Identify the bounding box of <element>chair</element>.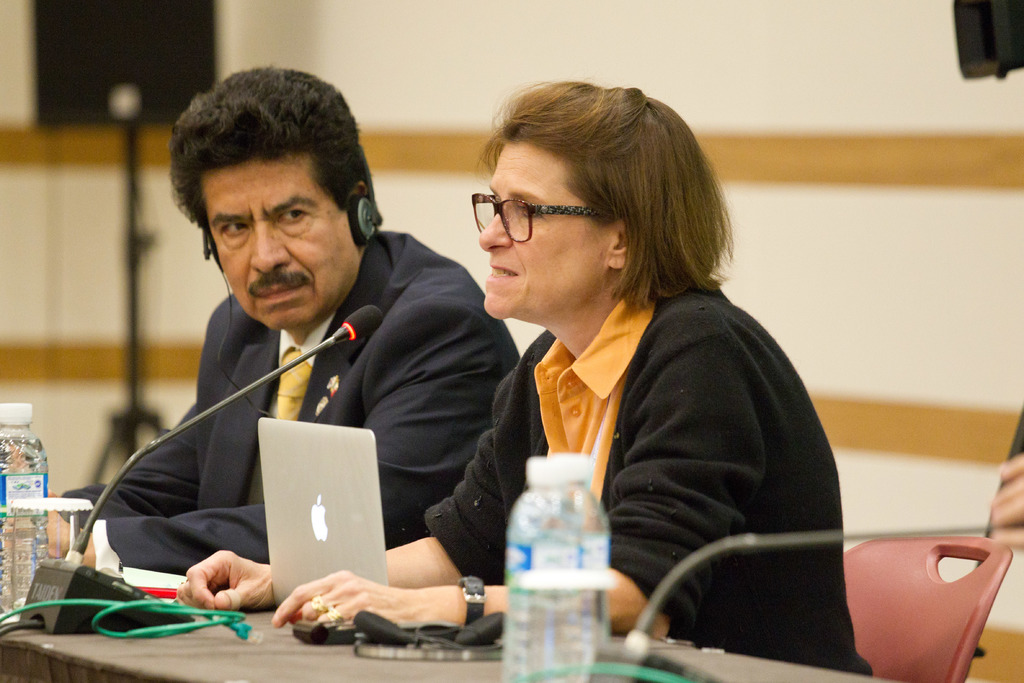
rect(840, 536, 1014, 682).
